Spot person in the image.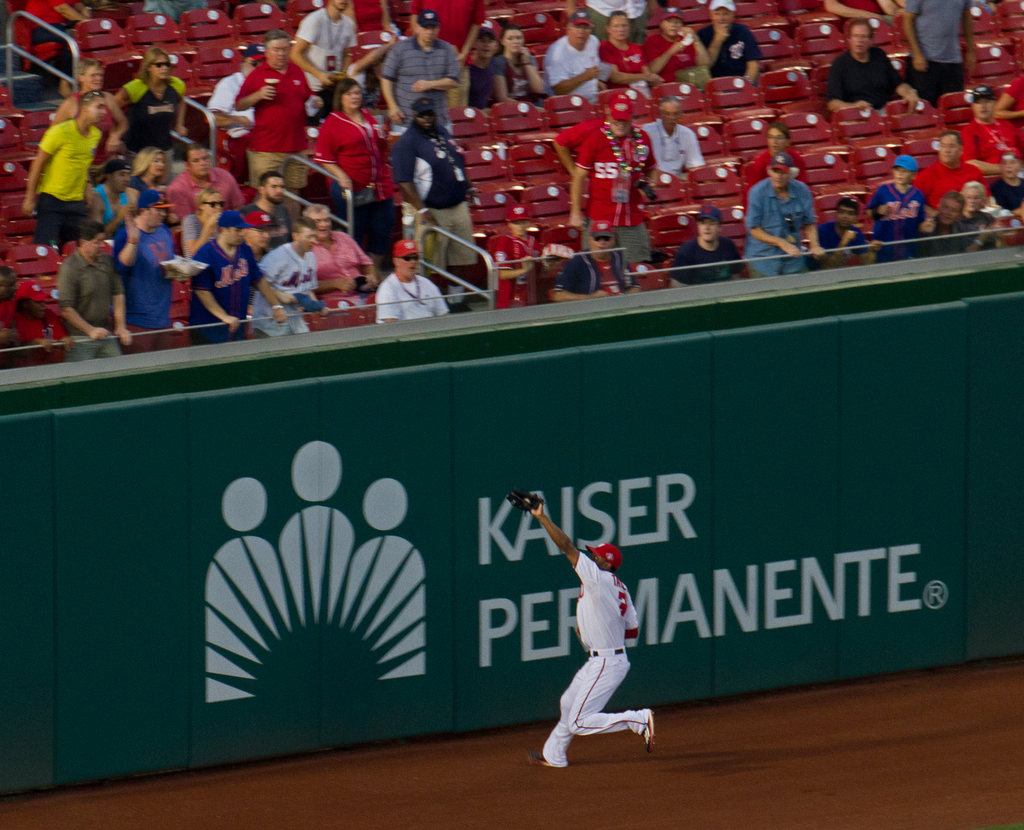
person found at rect(44, 53, 130, 149).
